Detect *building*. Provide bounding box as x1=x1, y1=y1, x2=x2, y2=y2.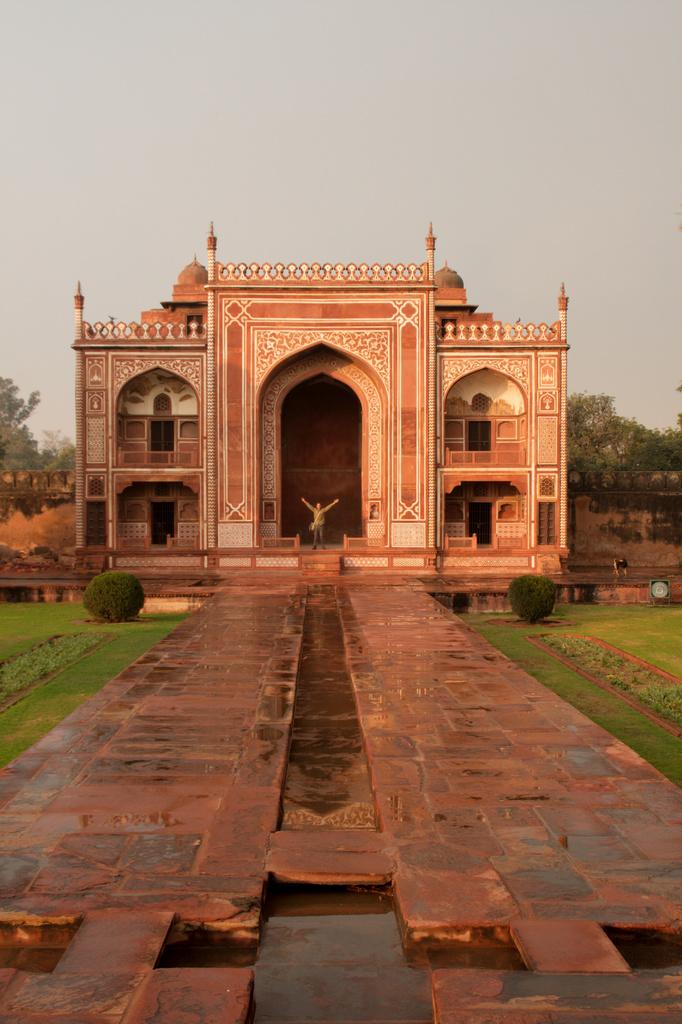
x1=37, y1=240, x2=581, y2=569.
